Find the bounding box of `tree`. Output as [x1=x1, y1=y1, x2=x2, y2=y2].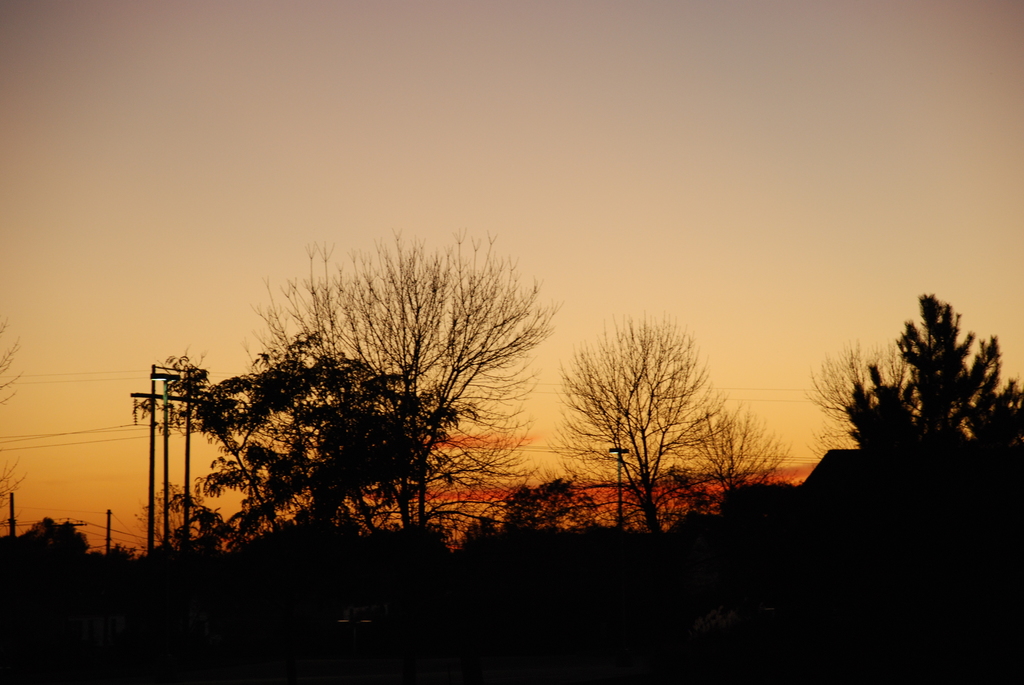
[x1=548, y1=312, x2=700, y2=528].
